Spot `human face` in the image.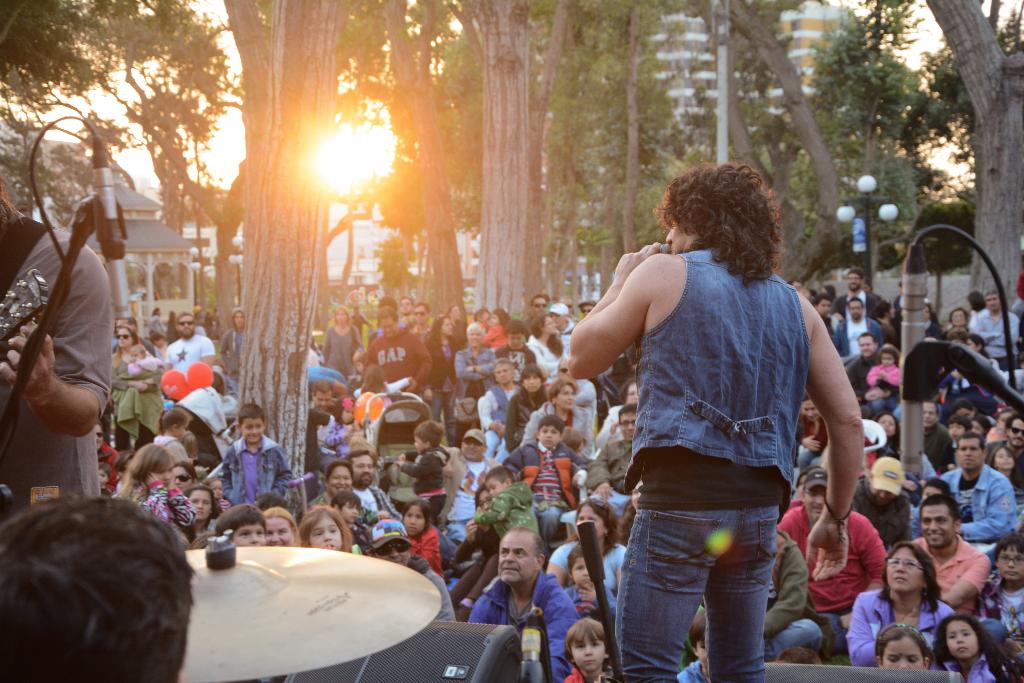
`human face` found at [1009, 415, 1023, 442].
